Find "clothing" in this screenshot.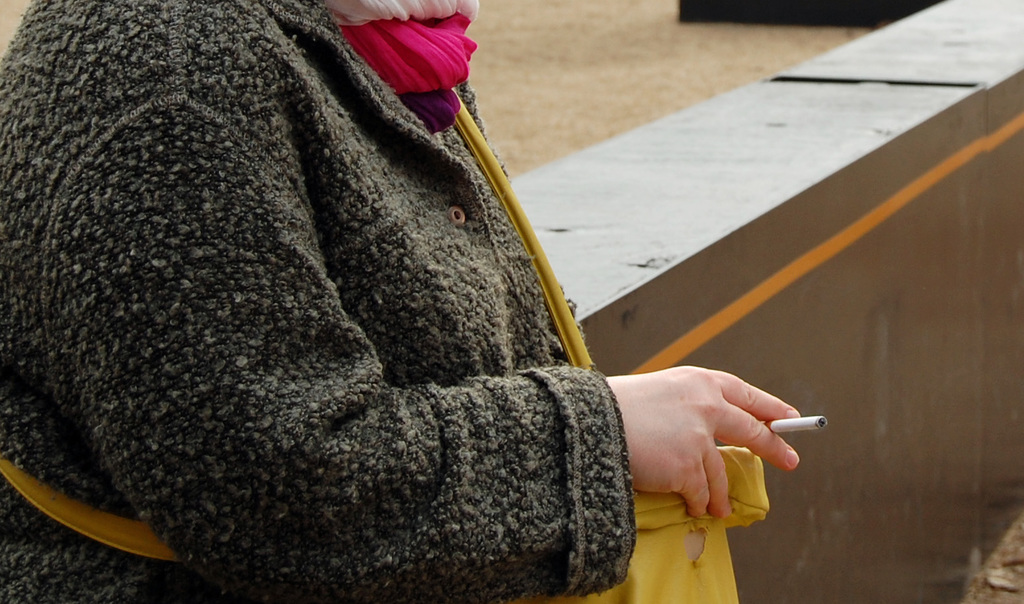
The bounding box for "clothing" is l=73, t=11, r=713, b=603.
